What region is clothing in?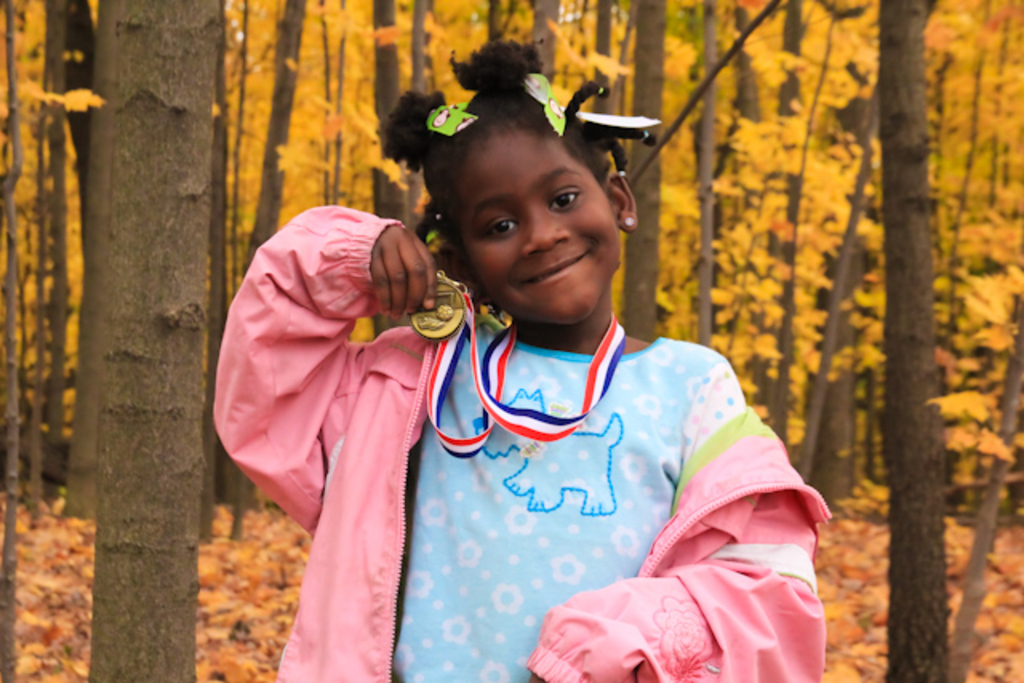
box(307, 275, 829, 670).
